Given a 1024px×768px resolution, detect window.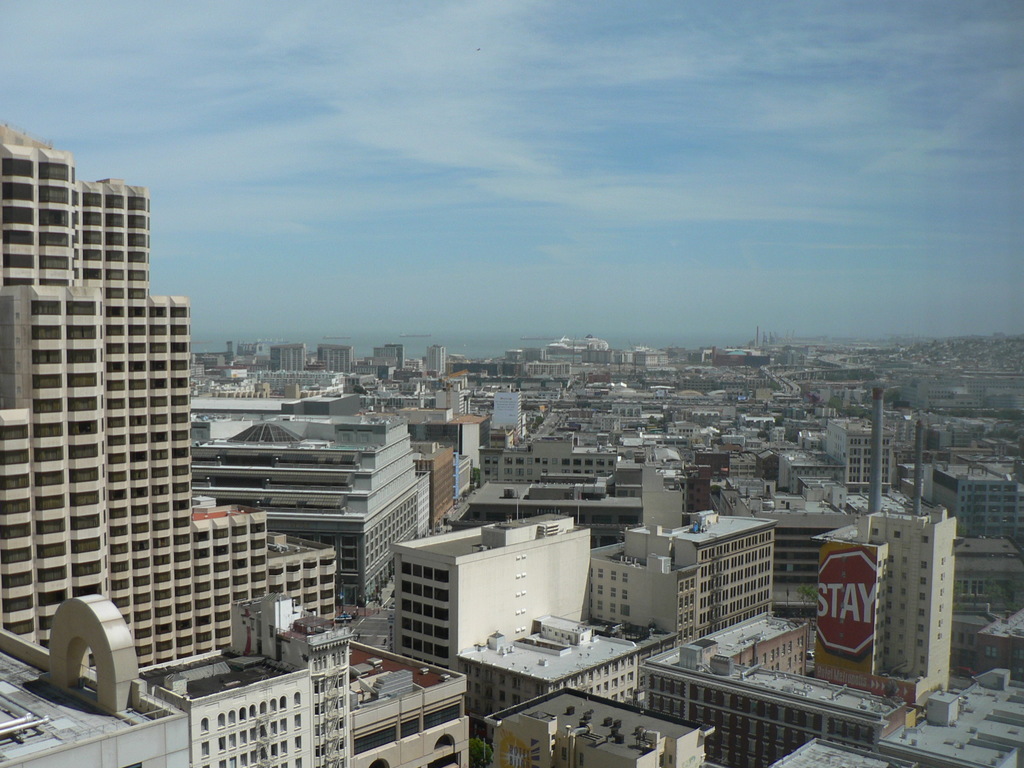
354:737:395:755.
